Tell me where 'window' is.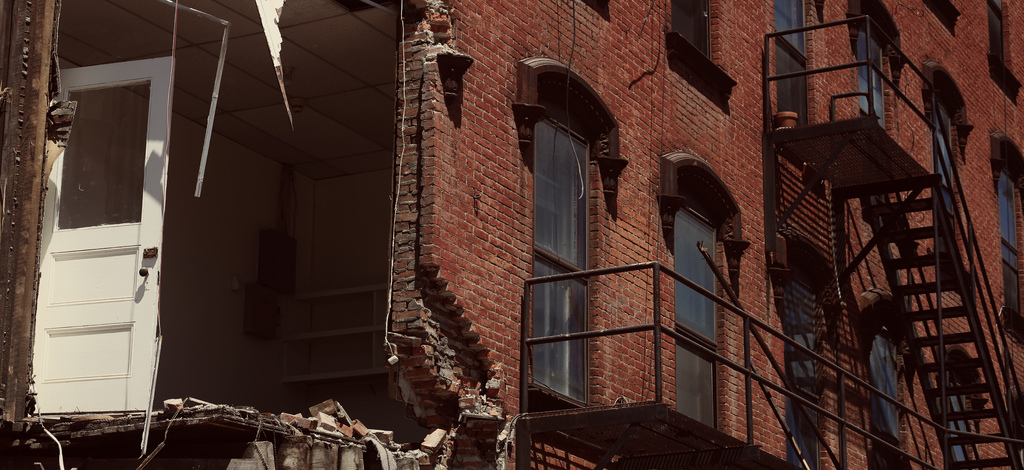
'window' is at bbox(534, 101, 604, 404).
